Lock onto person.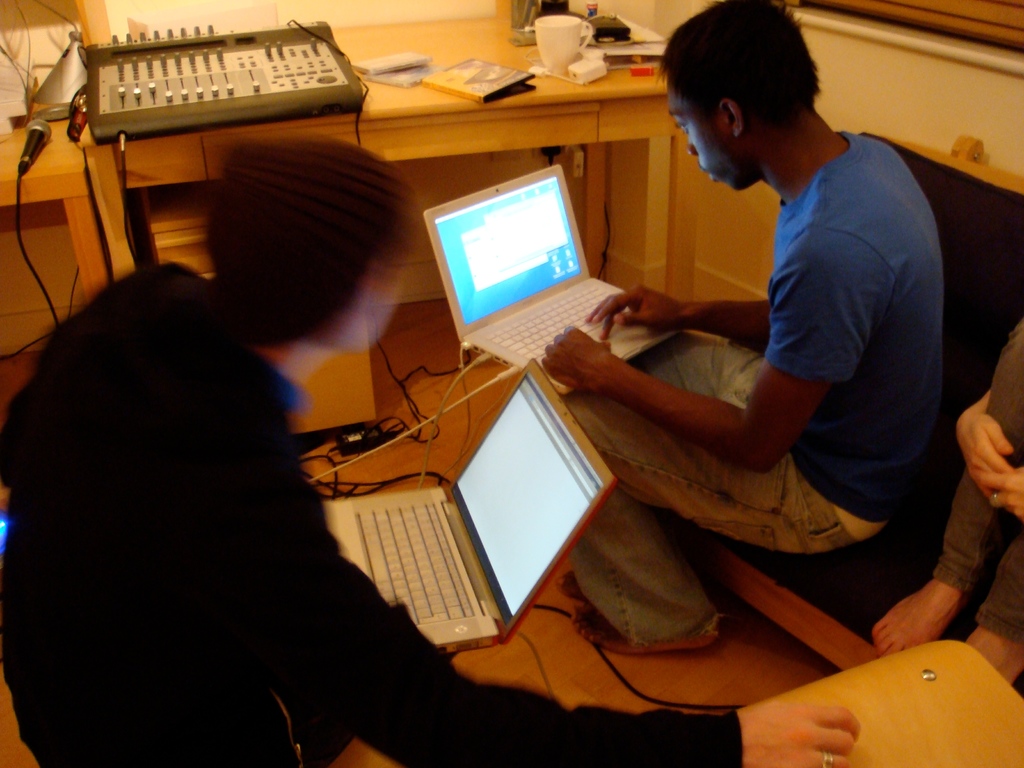
Locked: l=543, t=0, r=948, b=657.
